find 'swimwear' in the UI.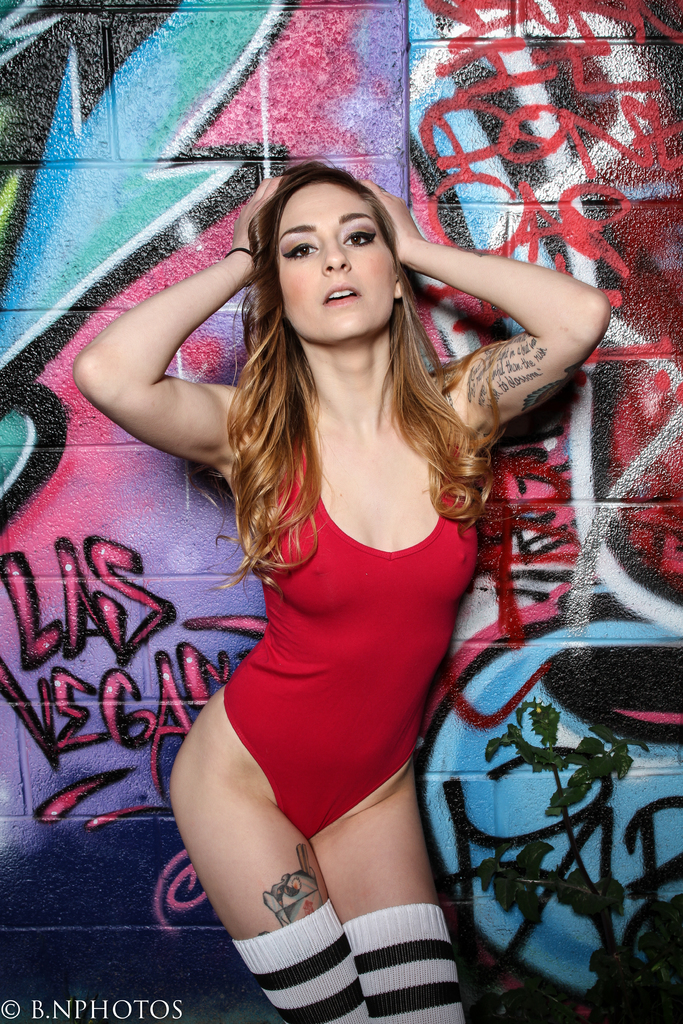
UI element at [222,438,476,831].
